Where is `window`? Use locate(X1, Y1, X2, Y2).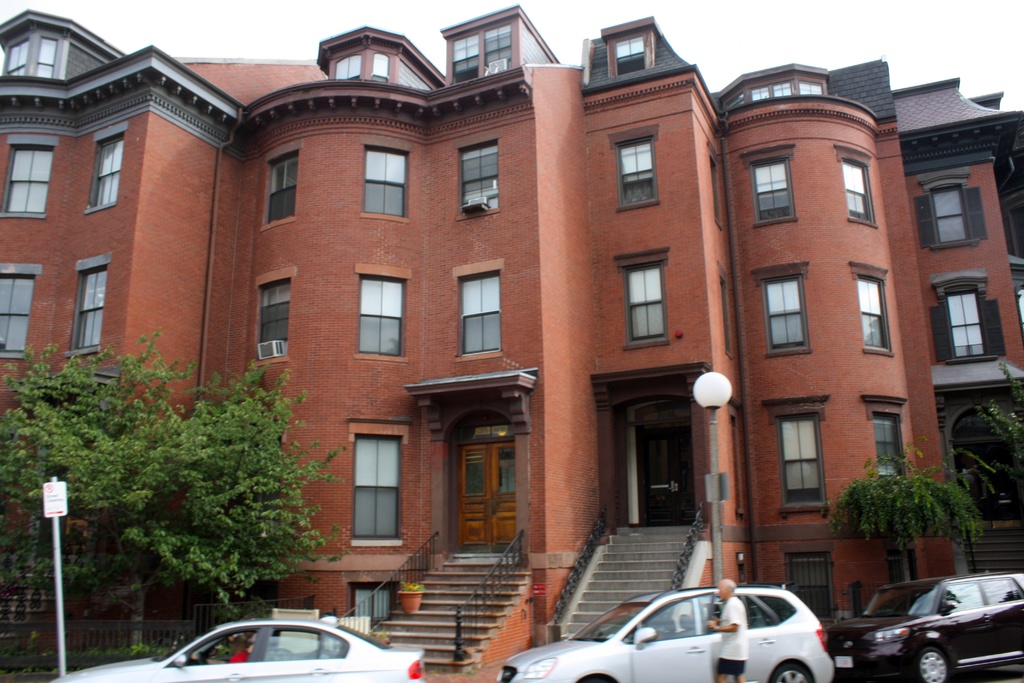
locate(363, 151, 406, 217).
